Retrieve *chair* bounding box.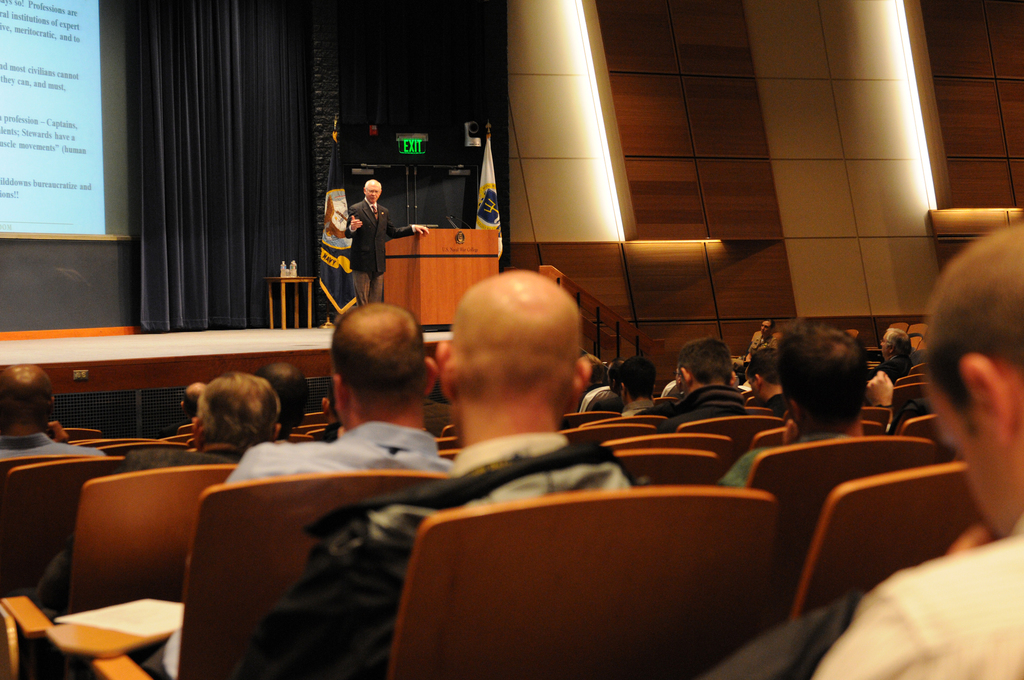
Bounding box: (x1=0, y1=464, x2=239, y2=679).
